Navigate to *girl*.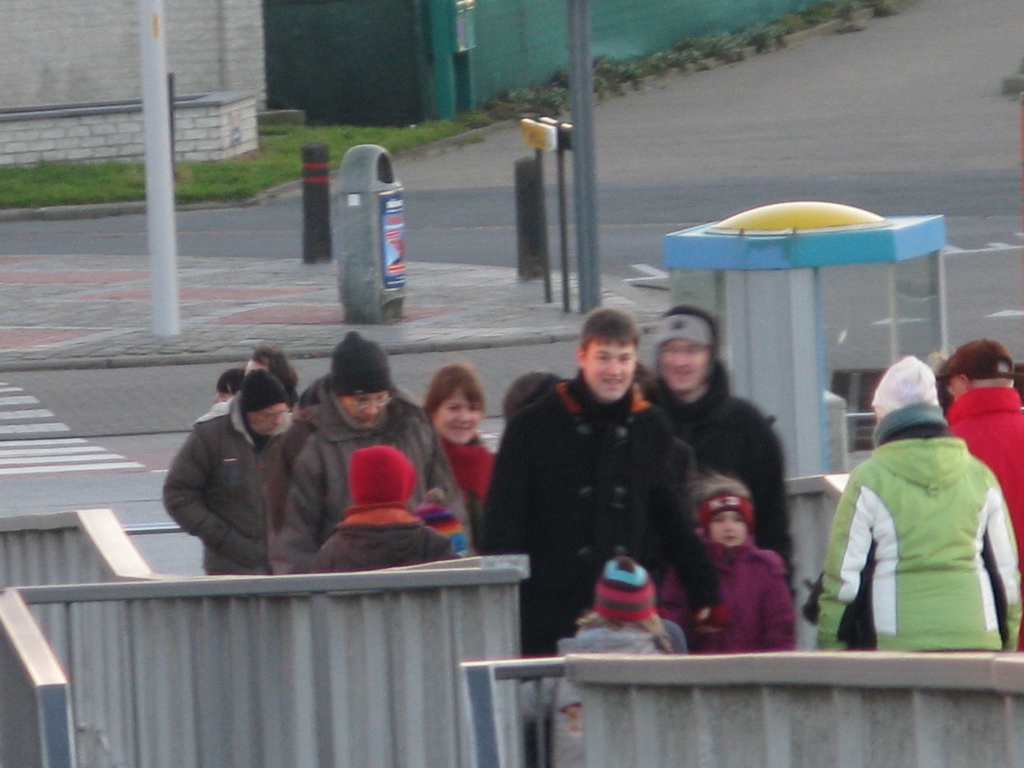
Navigation target: [left=654, top=470, right=797, bottom=652].
